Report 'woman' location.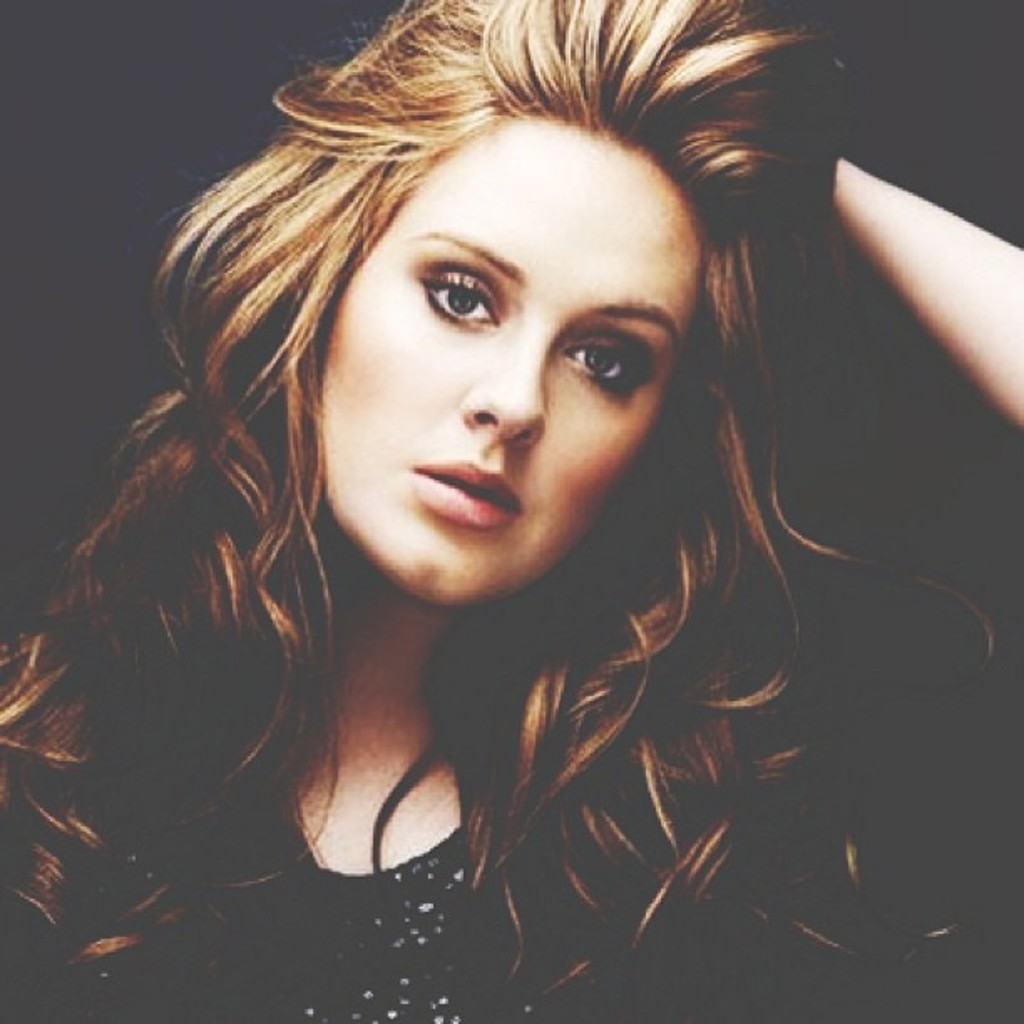
Report: (0,0,997,1023).
